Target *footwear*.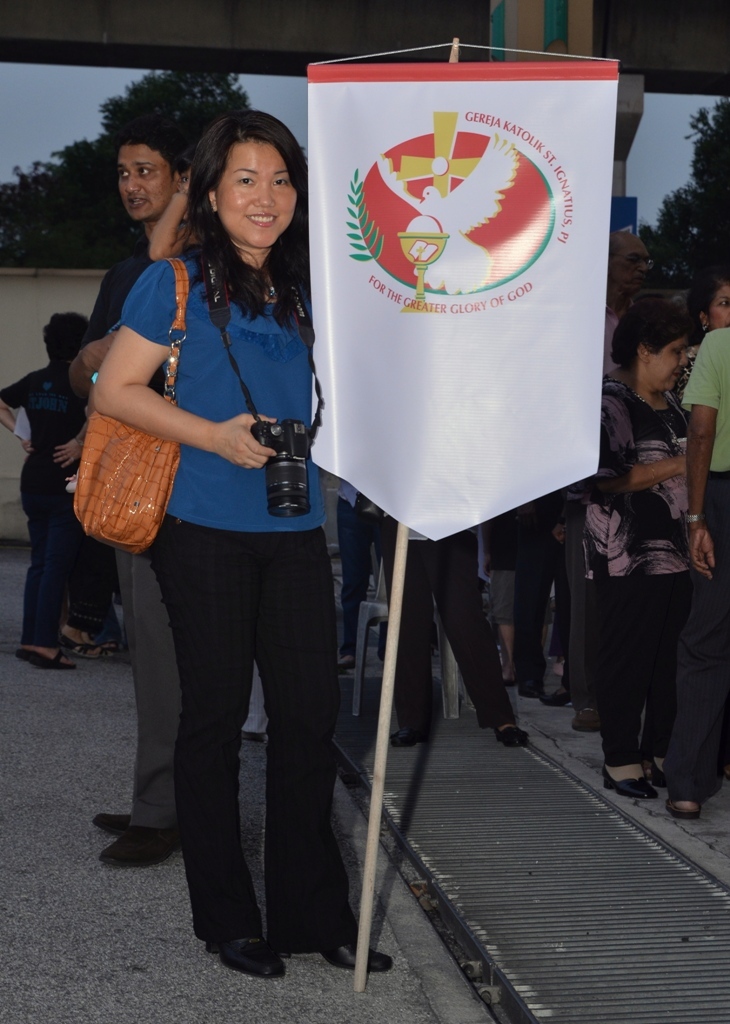
Target region: (x1=10, y1=645, x2=29, y2=659).
